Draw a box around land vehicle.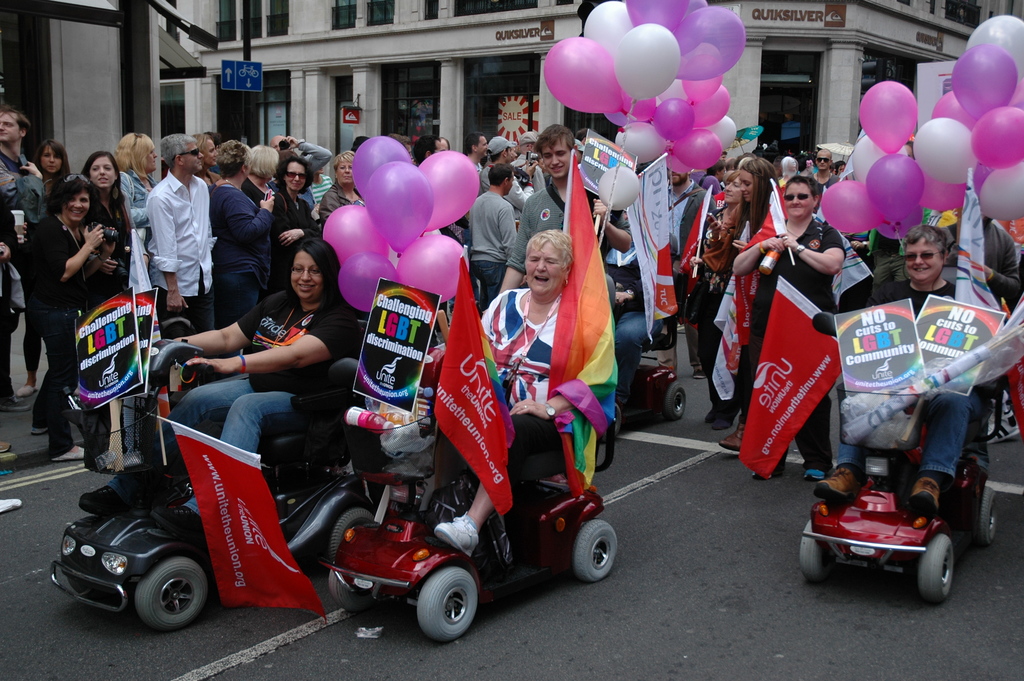
bbox(320, 404, 615, 642).
